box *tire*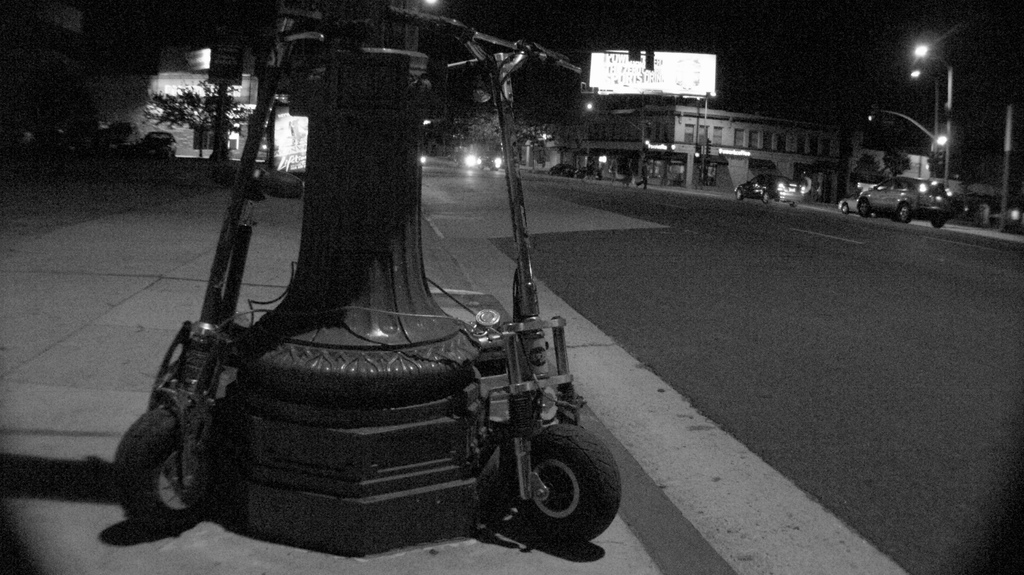
BBox(840, 203, 849, 214)
